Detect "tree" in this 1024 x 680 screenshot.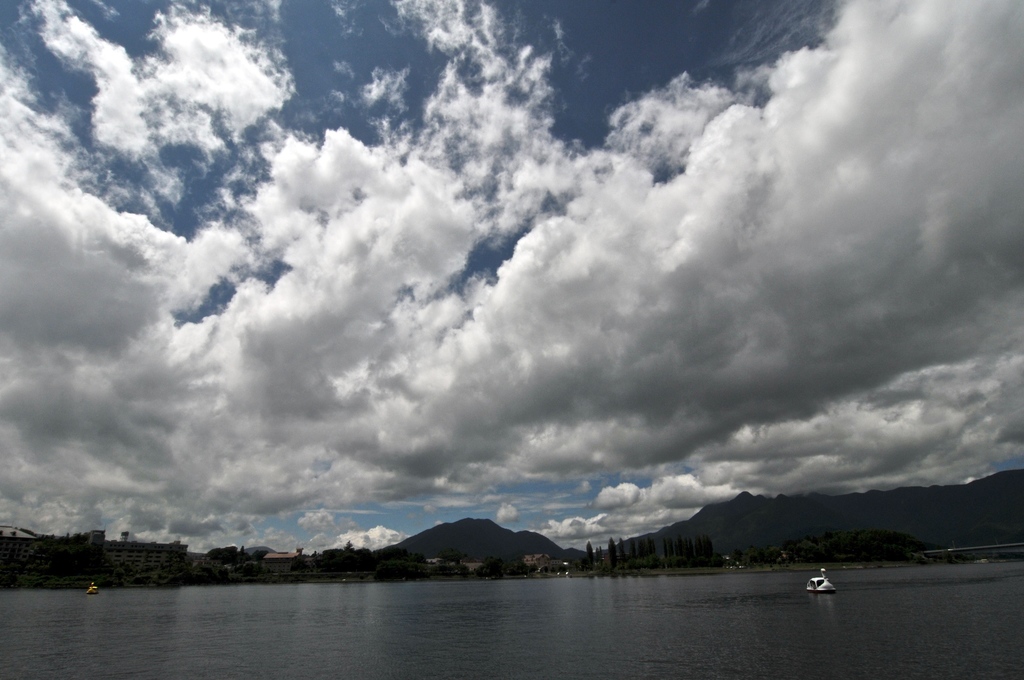
Detection: bbox=(668, 540, 669, 556).
